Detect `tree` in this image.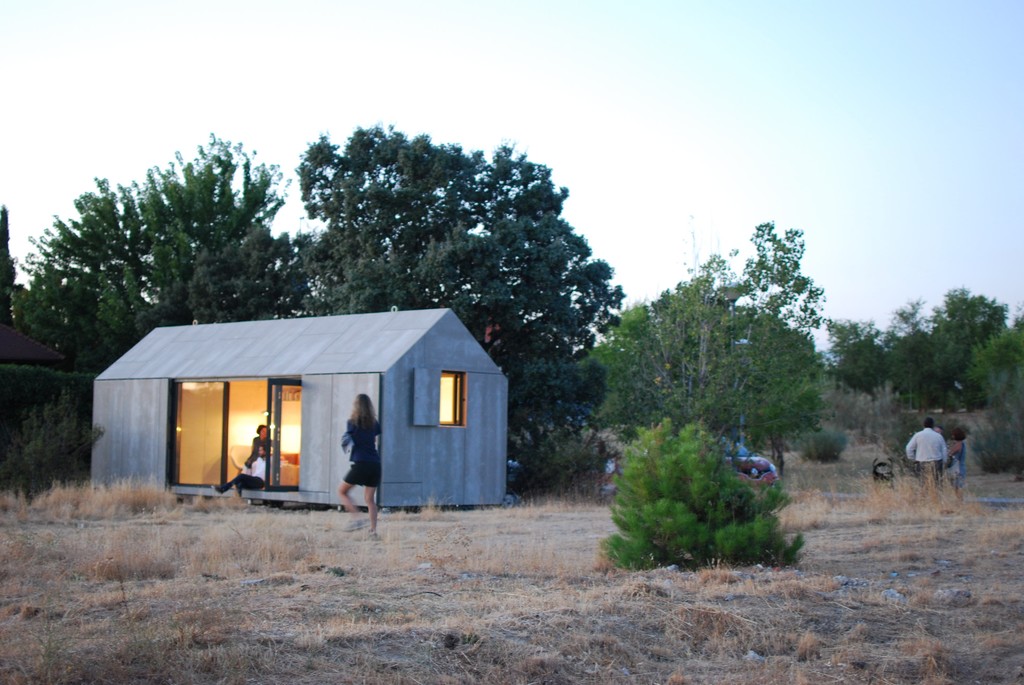
Detection: 0 255 124 509.
